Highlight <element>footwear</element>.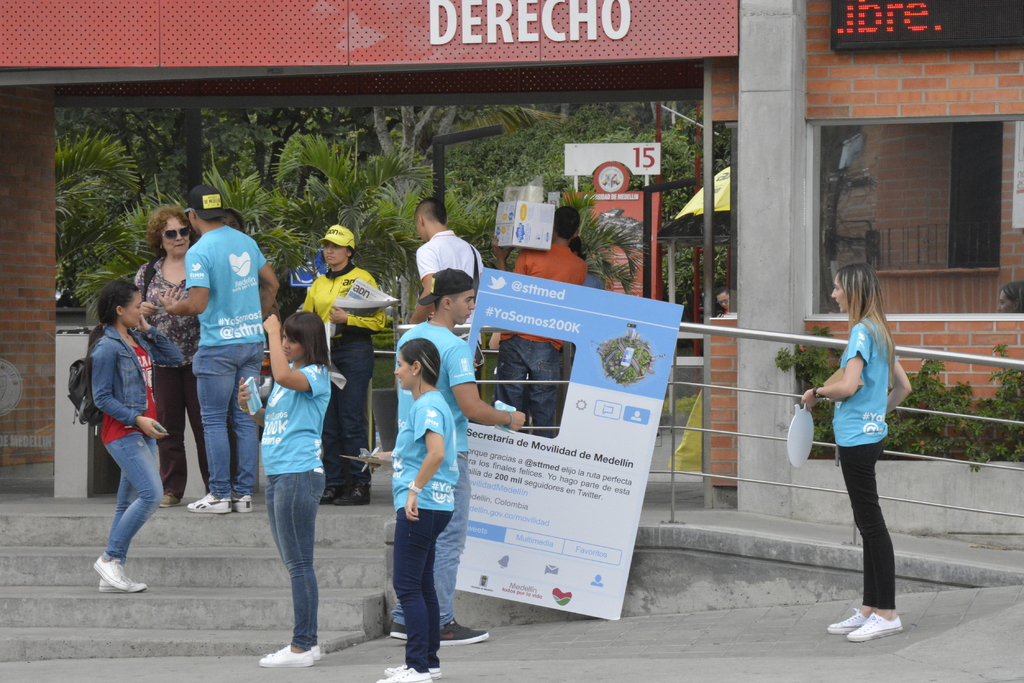
Highlighted region: (left=438, top=618, right=489, bottom=646).
